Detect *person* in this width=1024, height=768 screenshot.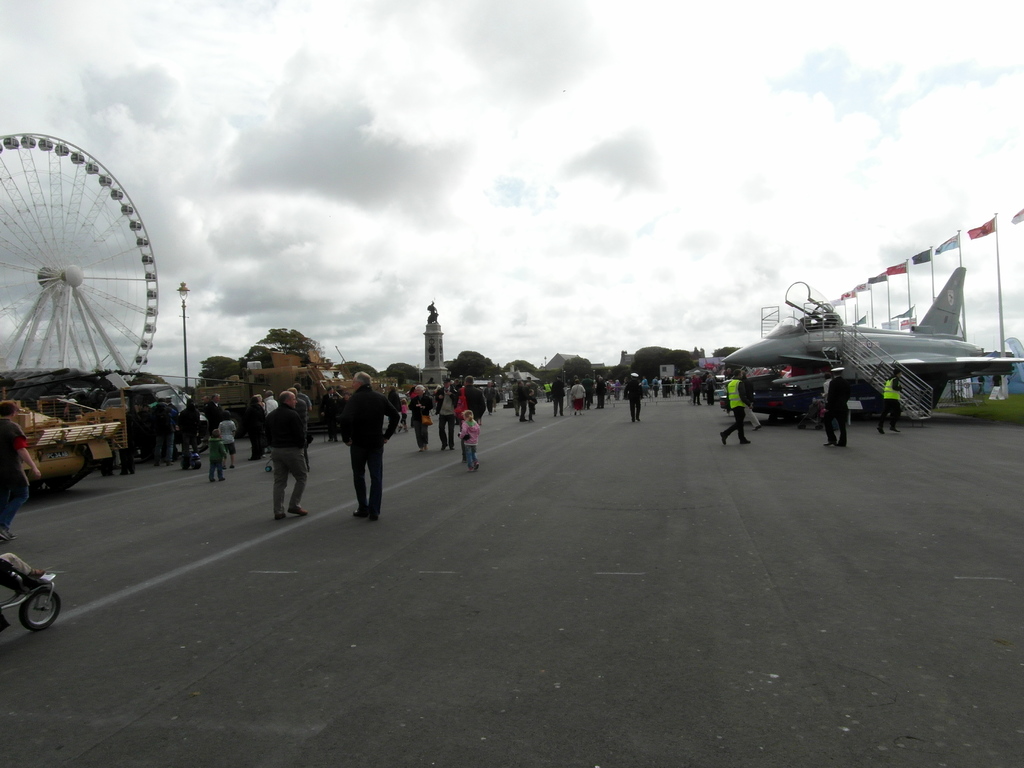
Detection: {"left": 0, "top": 397, "right": 39, "bottom": 540}.
